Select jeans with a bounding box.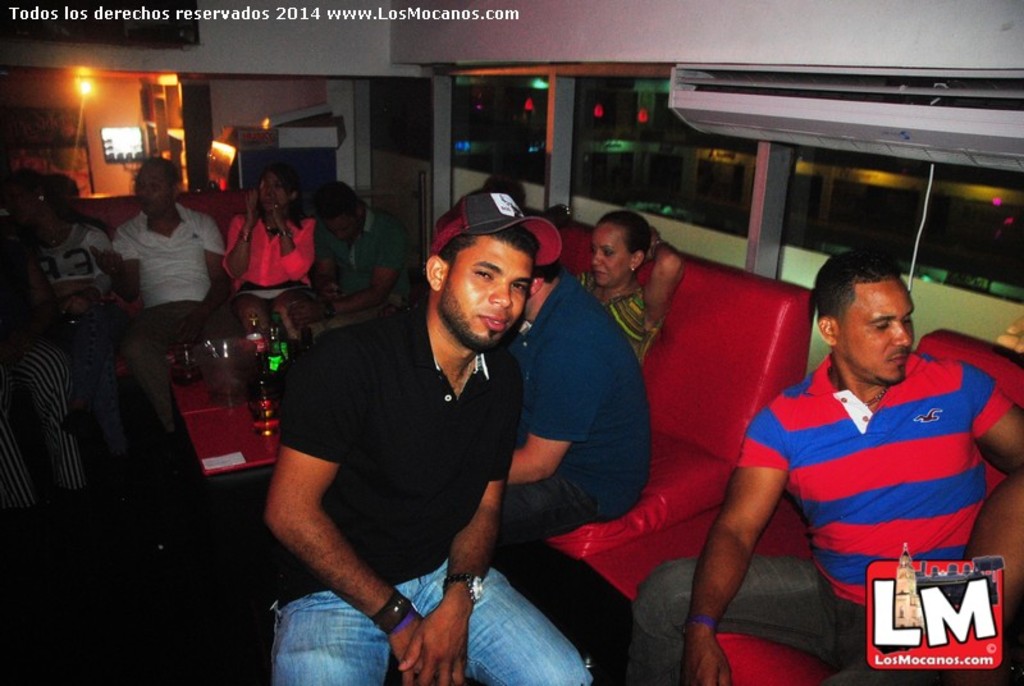
left=265, top=552, right=595, bottom=685.
